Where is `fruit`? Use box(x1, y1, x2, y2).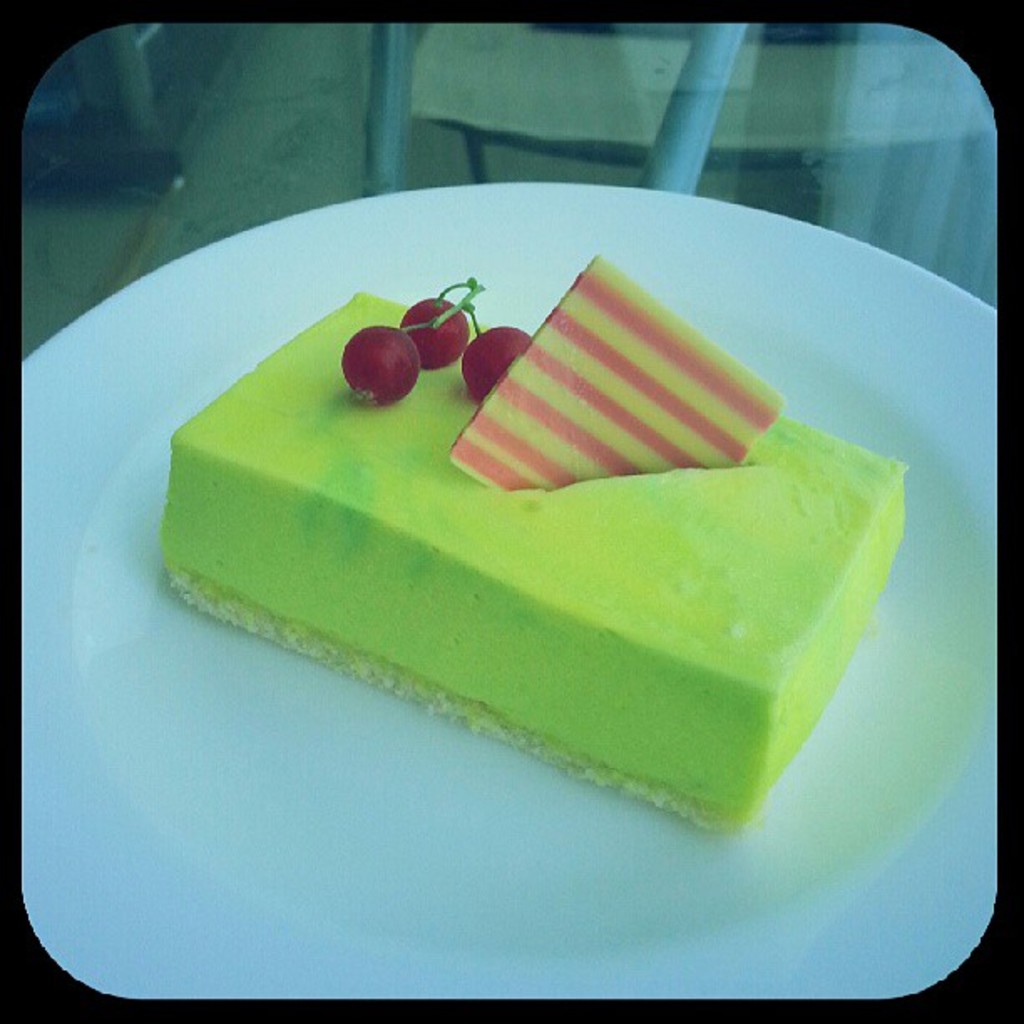
box(452, 323, 539, 400).
